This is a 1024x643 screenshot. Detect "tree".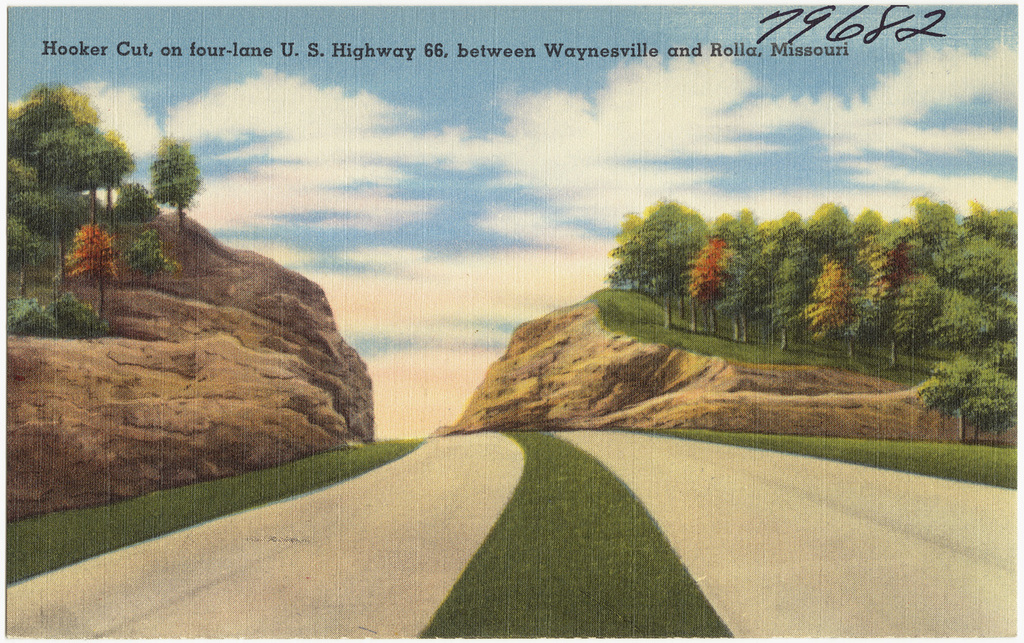
crop(113, 184, 156, 219).
